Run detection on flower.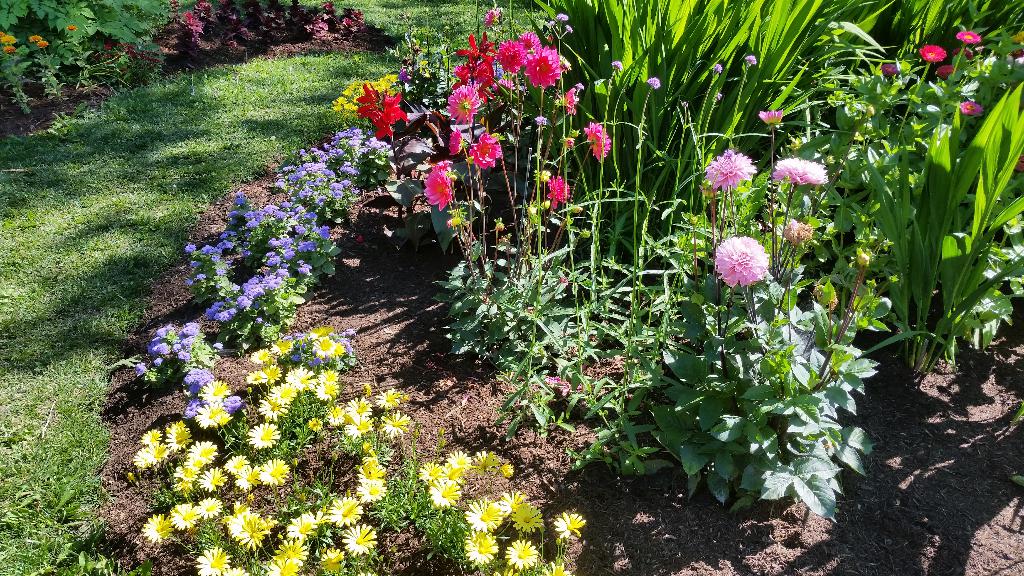
Result: left=328, top=74, right=399, bottom=122.
